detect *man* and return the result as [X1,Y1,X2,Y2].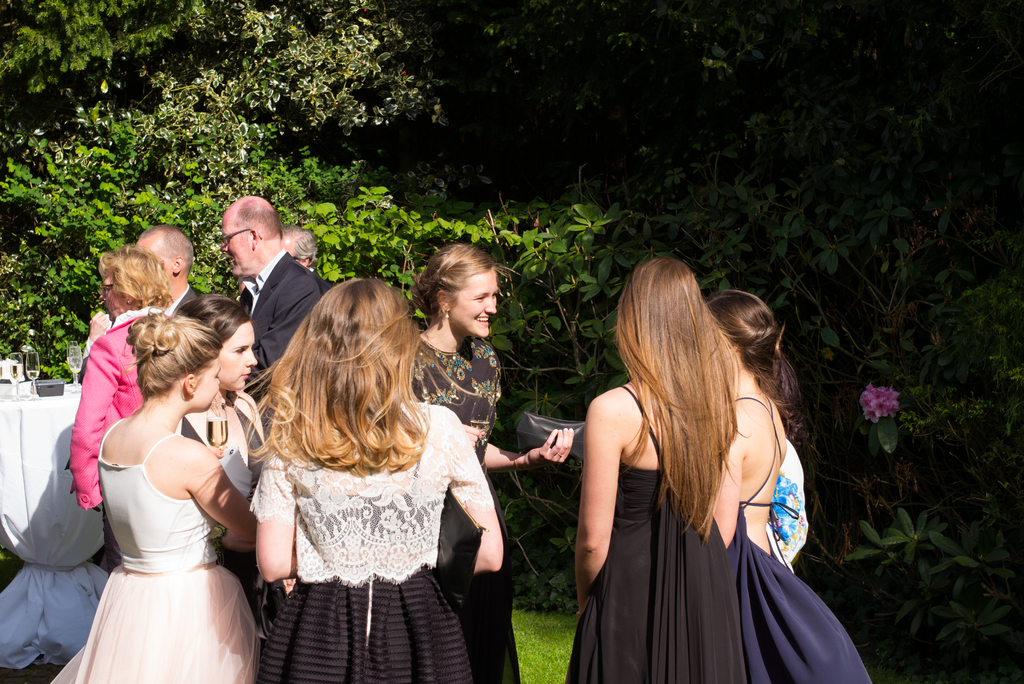
[219,195,320,396].
